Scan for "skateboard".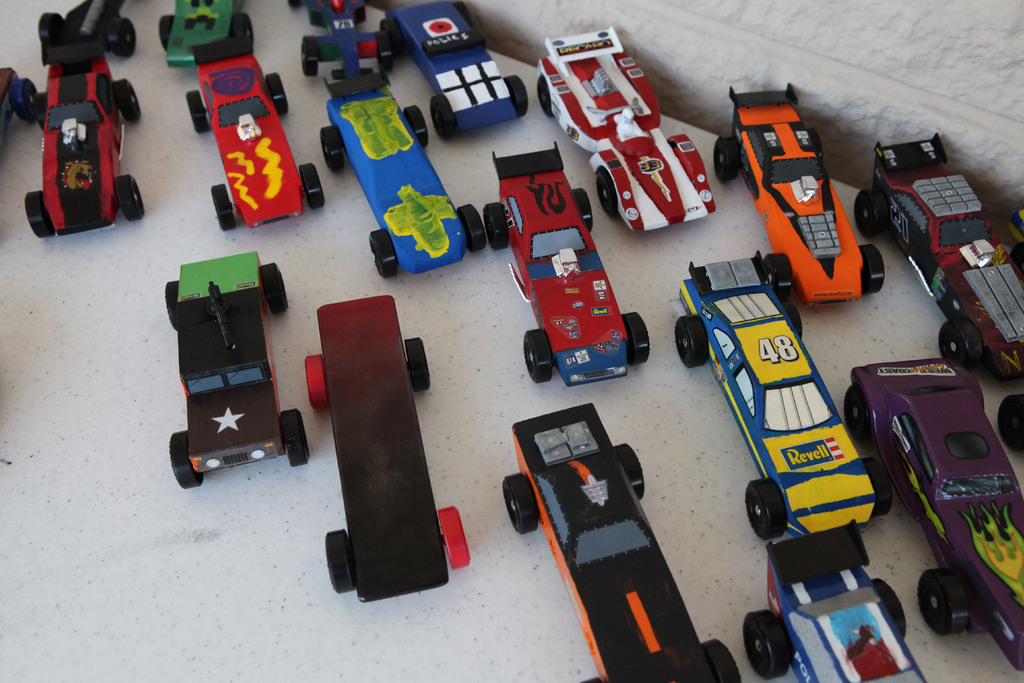
Scan result: left=300, top=293, right=476, bottom=606.
